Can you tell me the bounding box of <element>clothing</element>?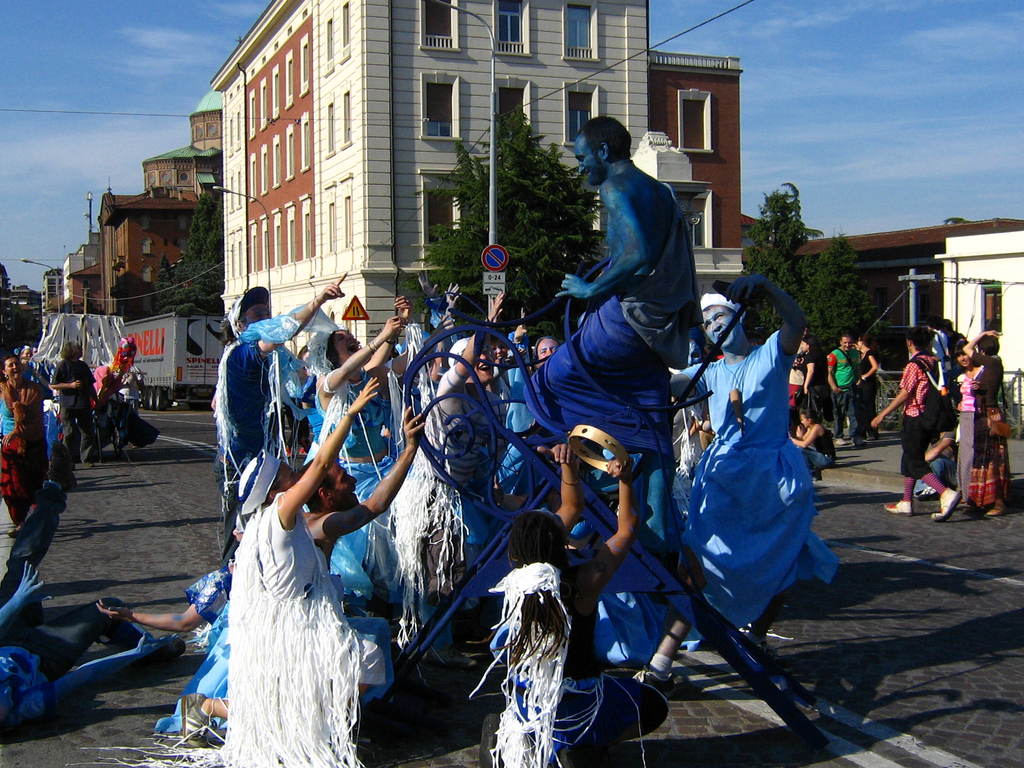
box=[217, 314, 301, 518].
